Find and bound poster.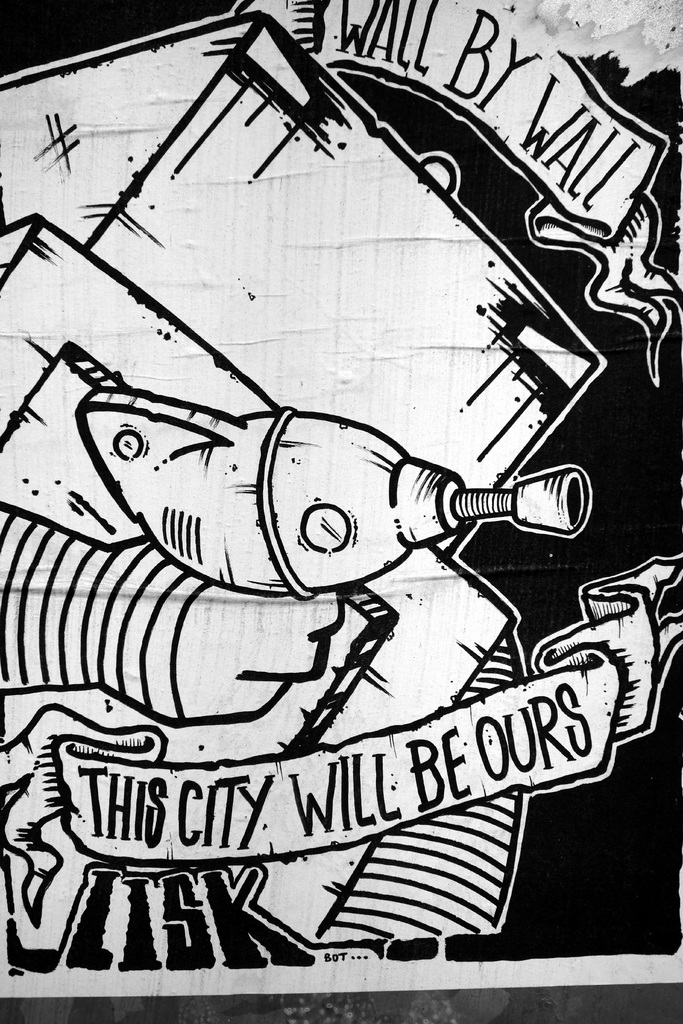
Bound: x1=0 y1=0 x2=682 y2=1023.
